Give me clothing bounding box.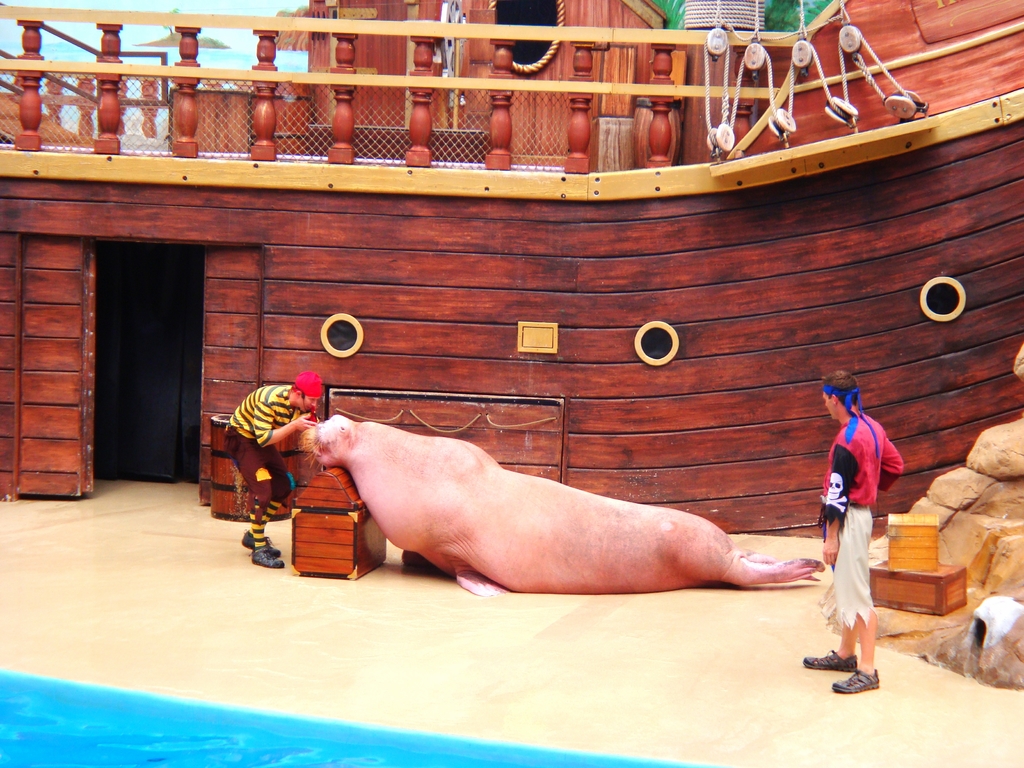
{"left": 820, "top": 454, "right": 900, "bottom": 656}.
